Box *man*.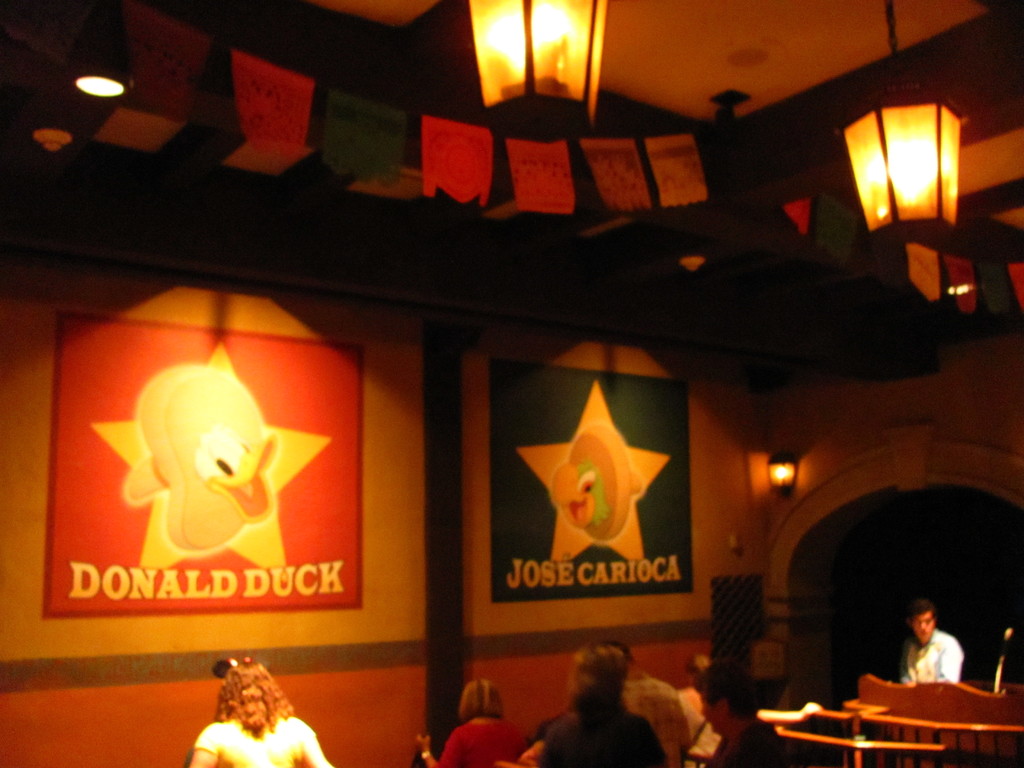
locate(902, 598, 965, 682).
